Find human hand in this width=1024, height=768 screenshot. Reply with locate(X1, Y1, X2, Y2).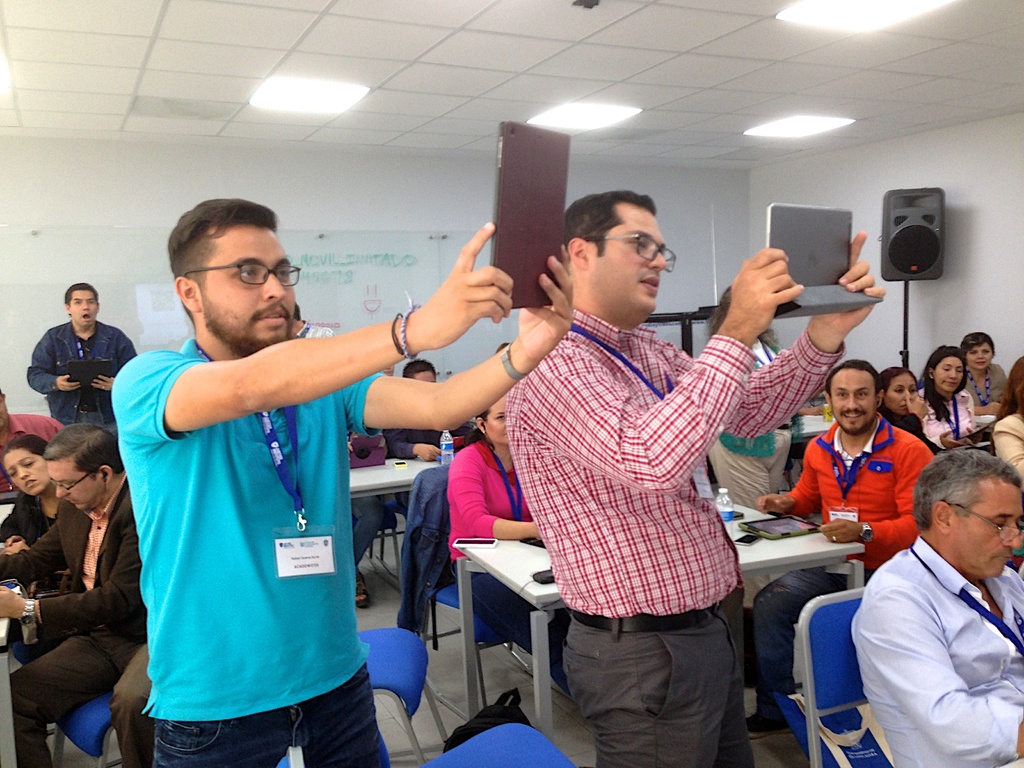
locate(57, 371, 81, 394).
